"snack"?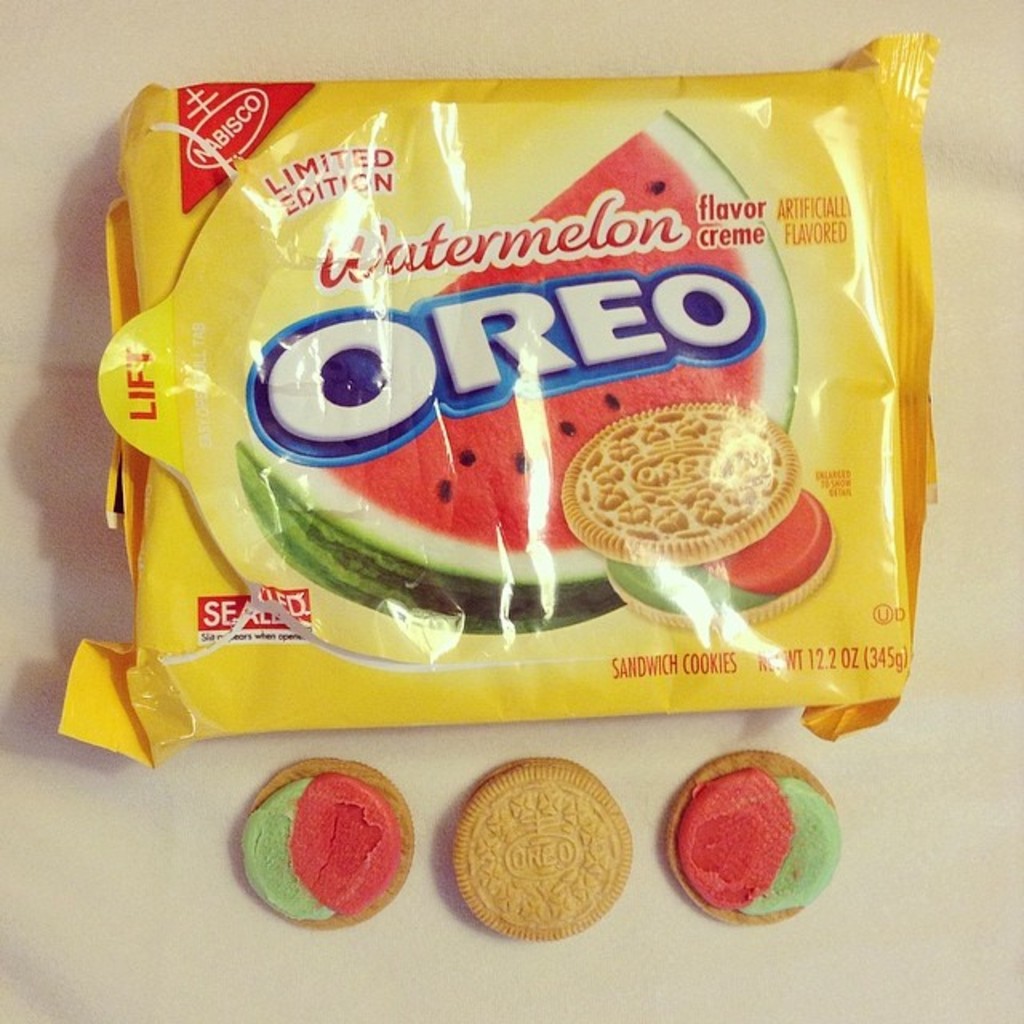
locate(243, 747, 408, 934)
